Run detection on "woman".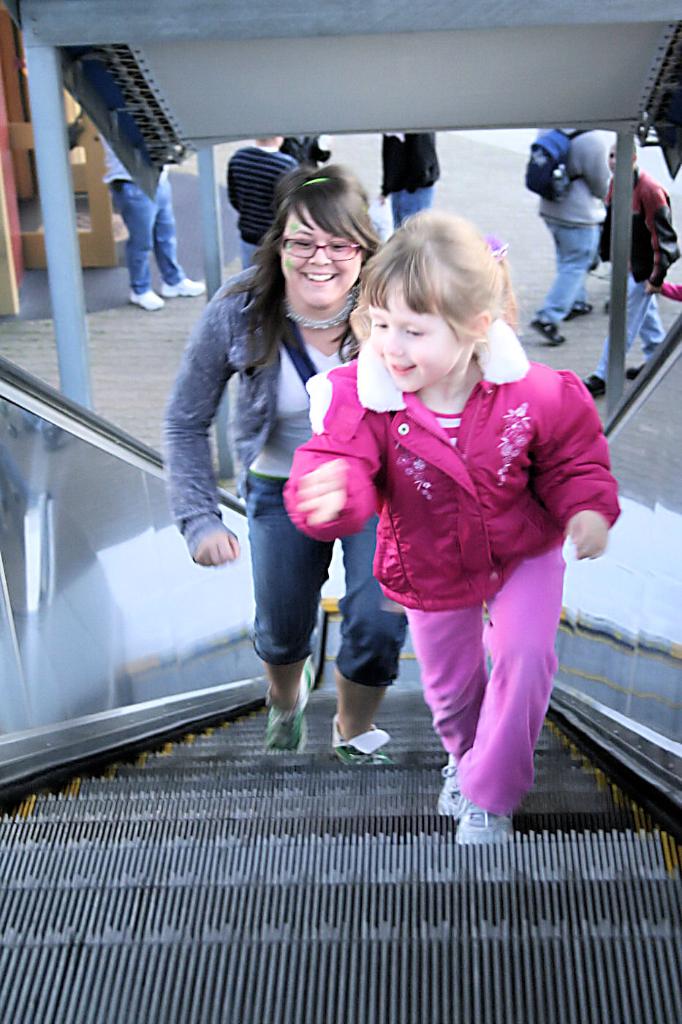
Result: (x1=157, y1=162, x2=379, y2=779).
